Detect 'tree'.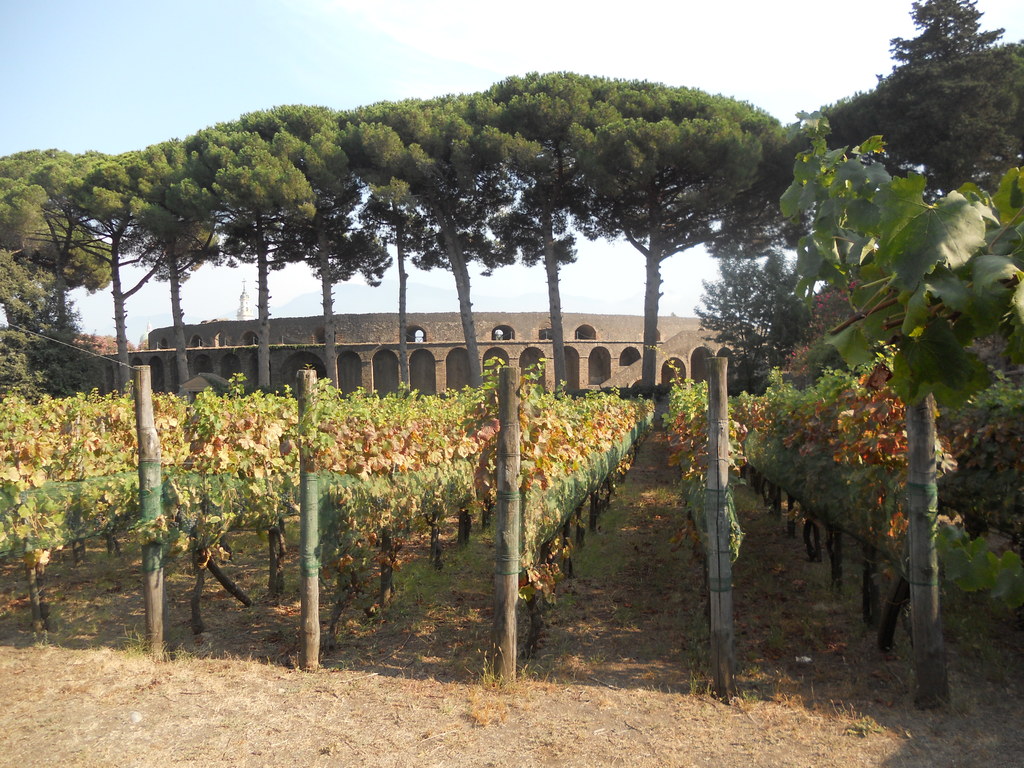
Detected at bbox(0, 254, 115, 388).
